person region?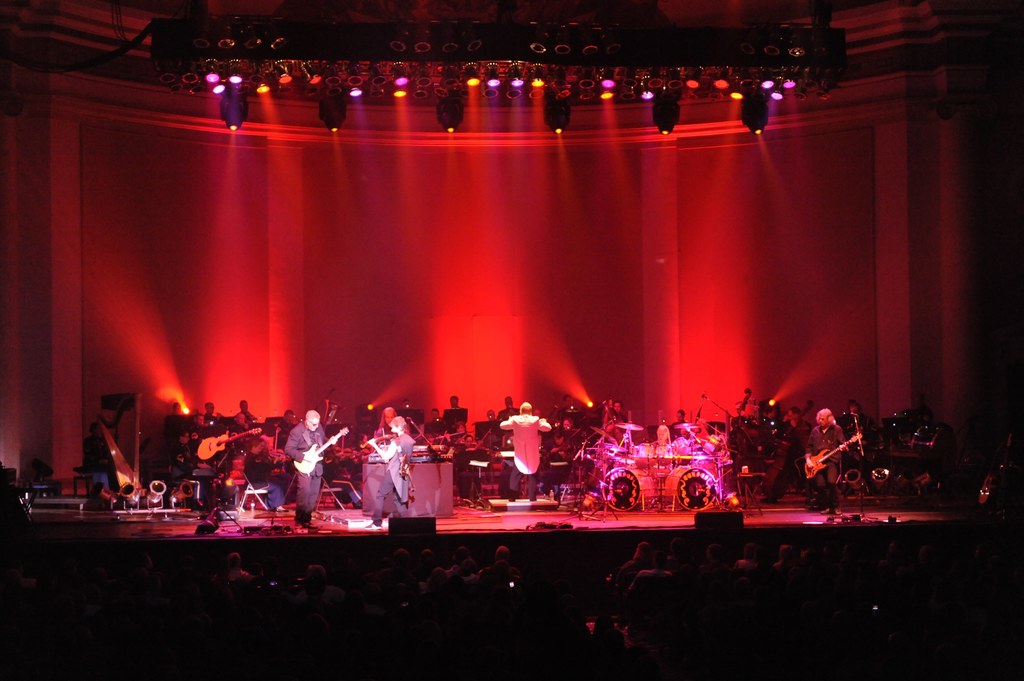
x1=646, y1=423, x2=672, y2=457
